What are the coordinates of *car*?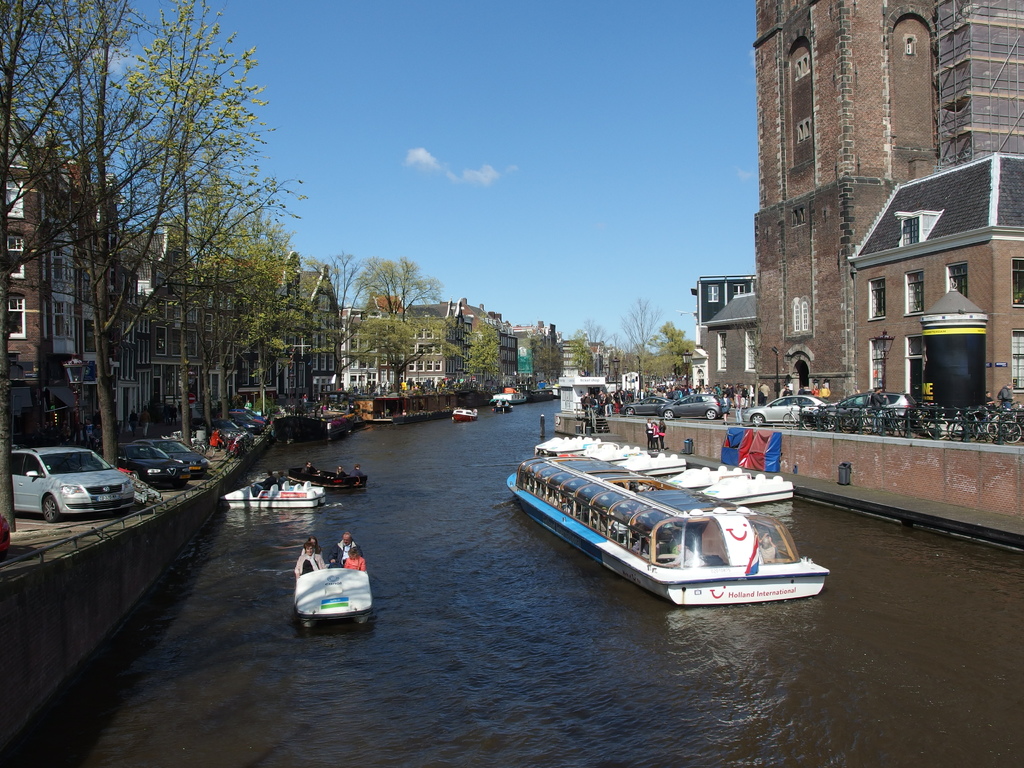
box(6, 450, 140, 528).
